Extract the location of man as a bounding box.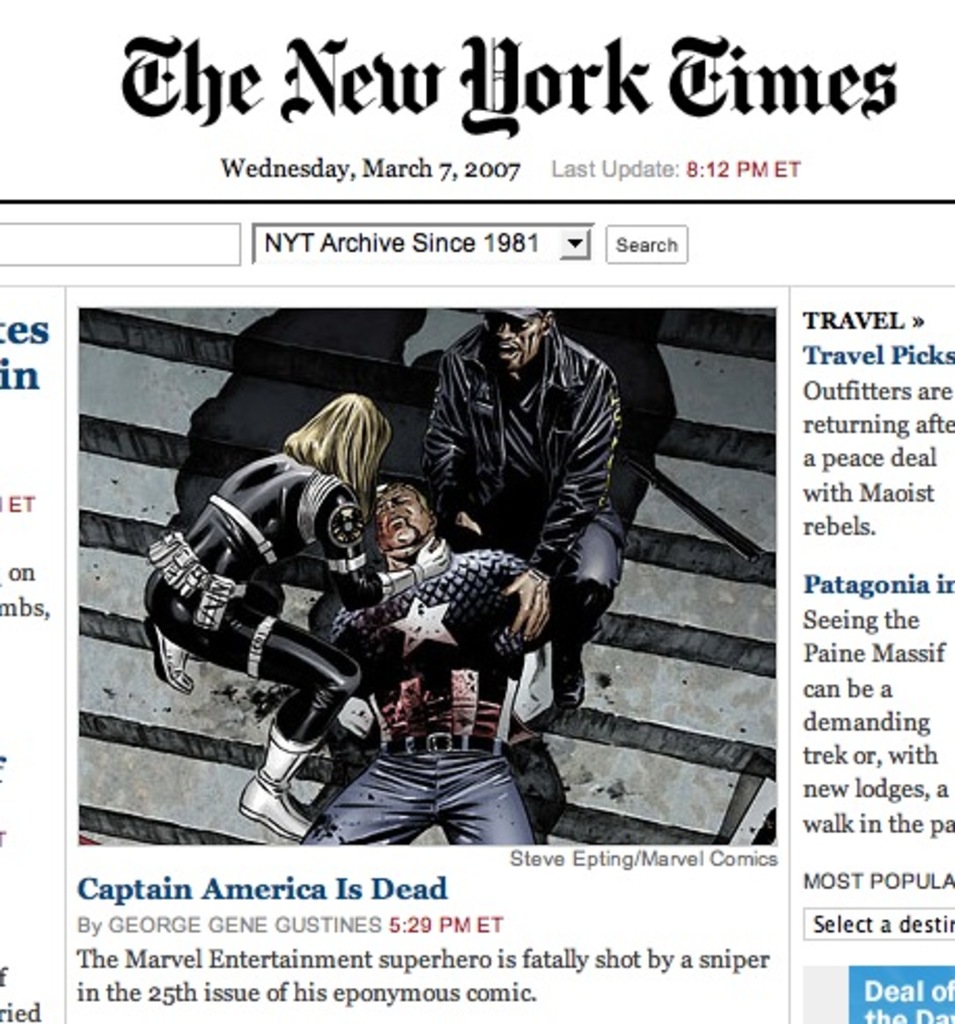
box(410, 285, 628, 714).
